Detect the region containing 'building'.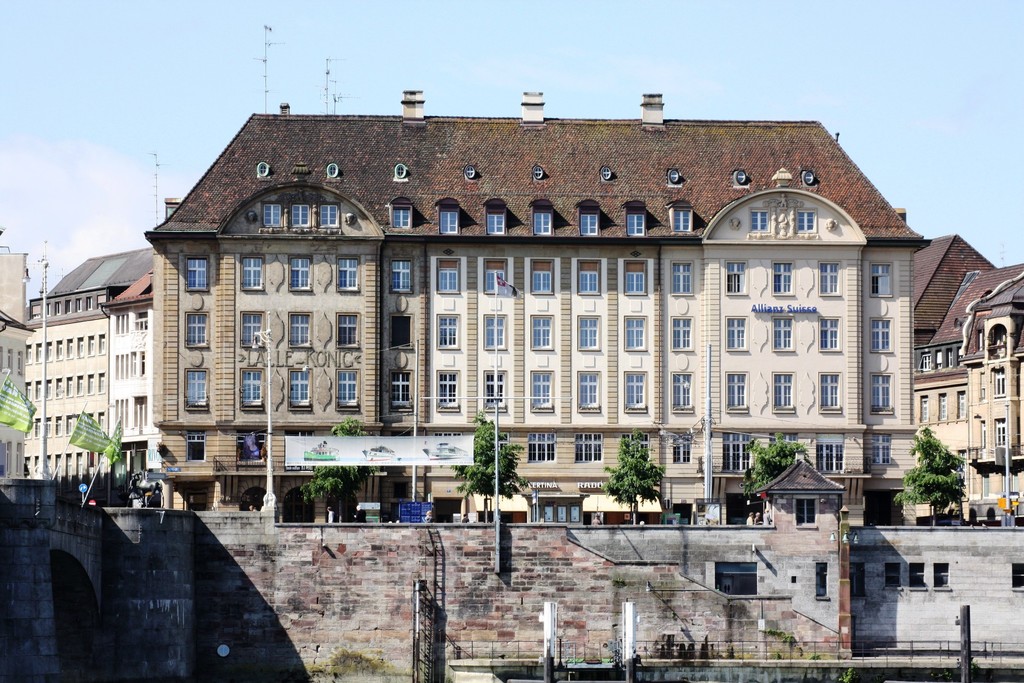
(99,267,155,505).
